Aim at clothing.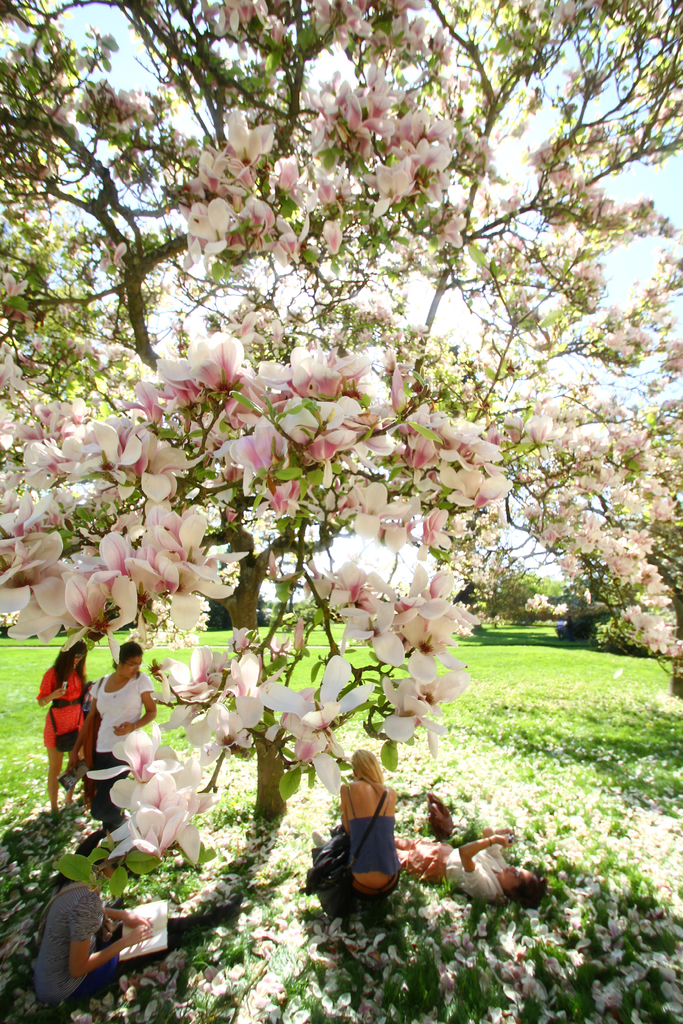
Aimed at 38 653 85 746.
